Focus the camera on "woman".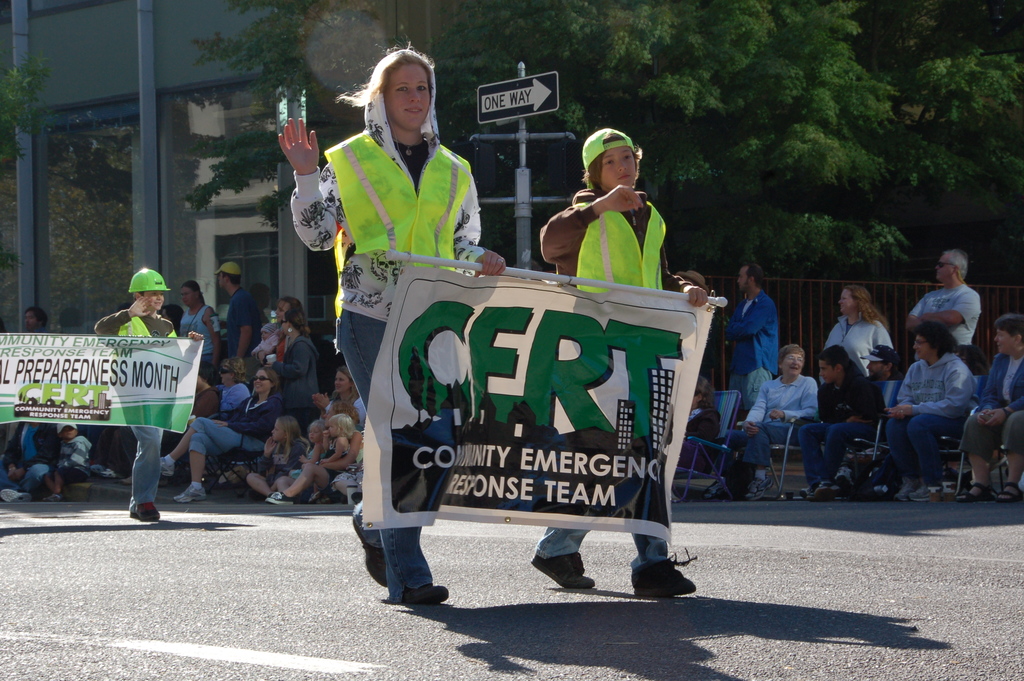
Focus region: [957,311,1023,496].
